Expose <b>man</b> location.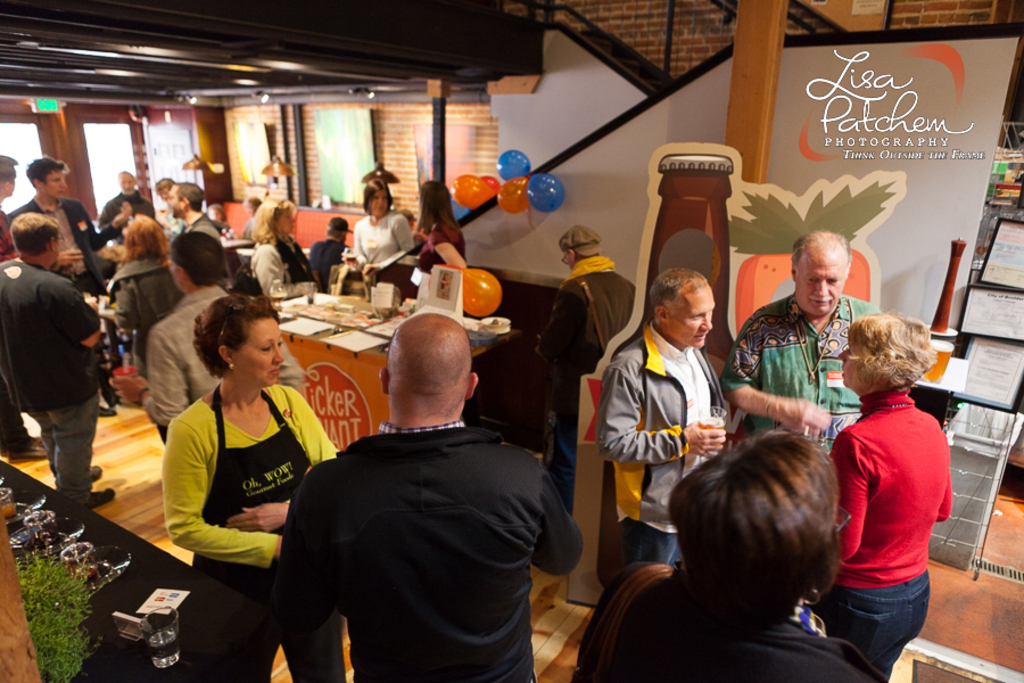
Exposed at {"left": 716, "top": 231, "right": 886, "bottom": 610}.
